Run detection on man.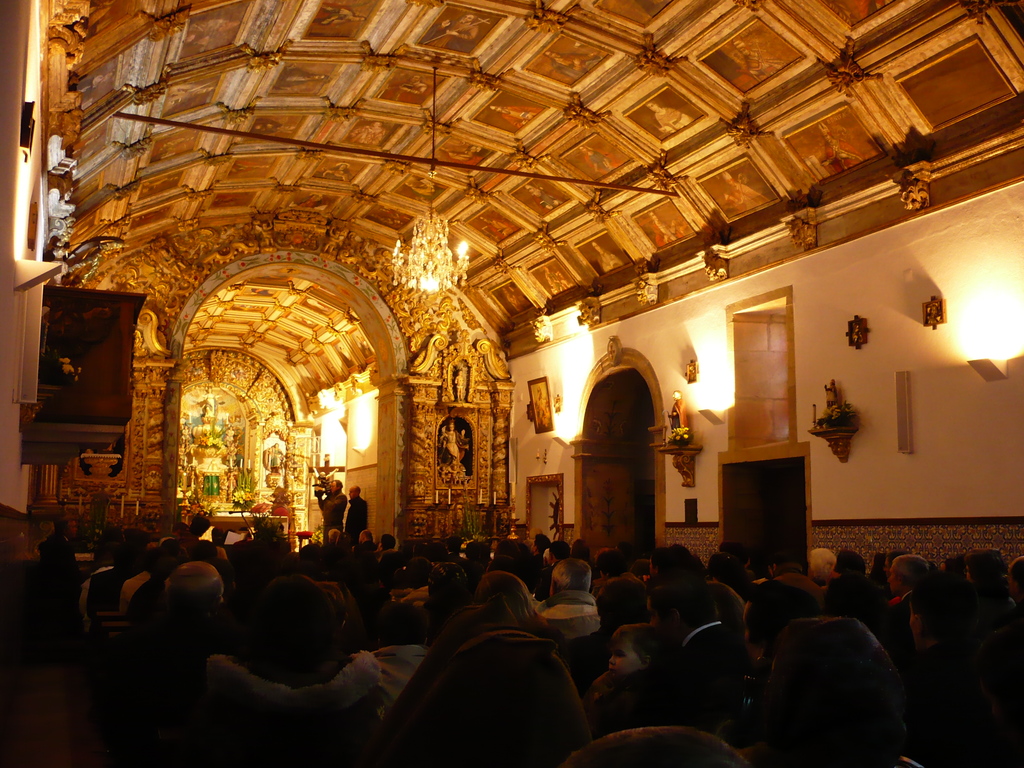
Result: 609/567/744/730.
